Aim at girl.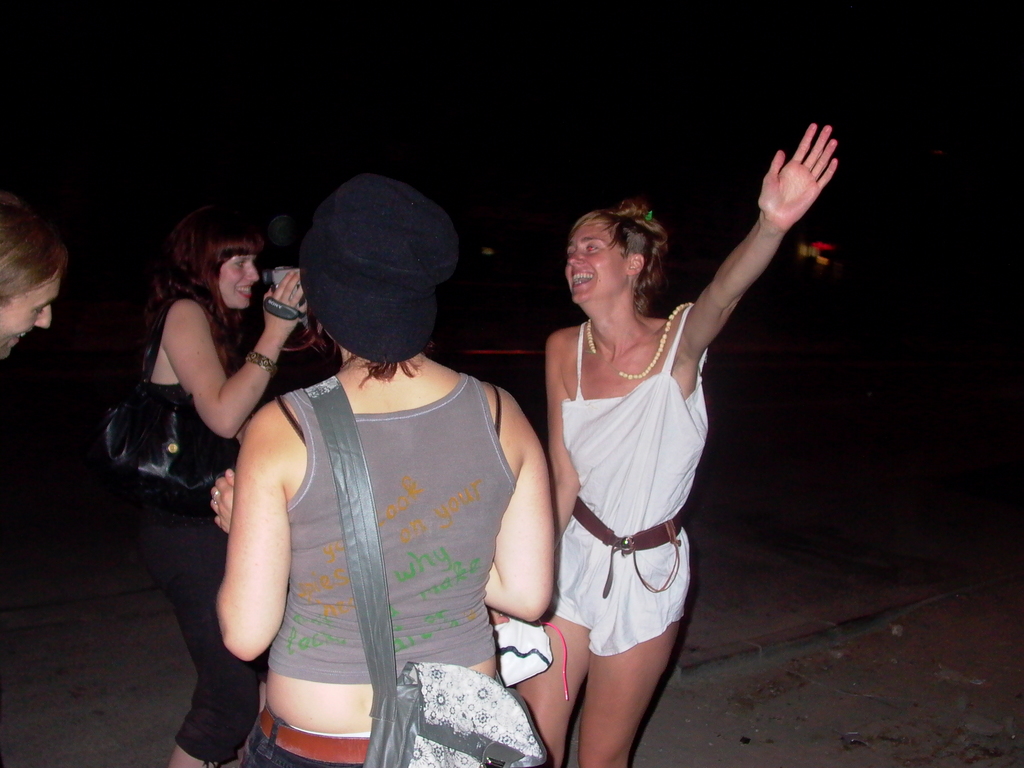
Aimed at (511,120,841,767).
